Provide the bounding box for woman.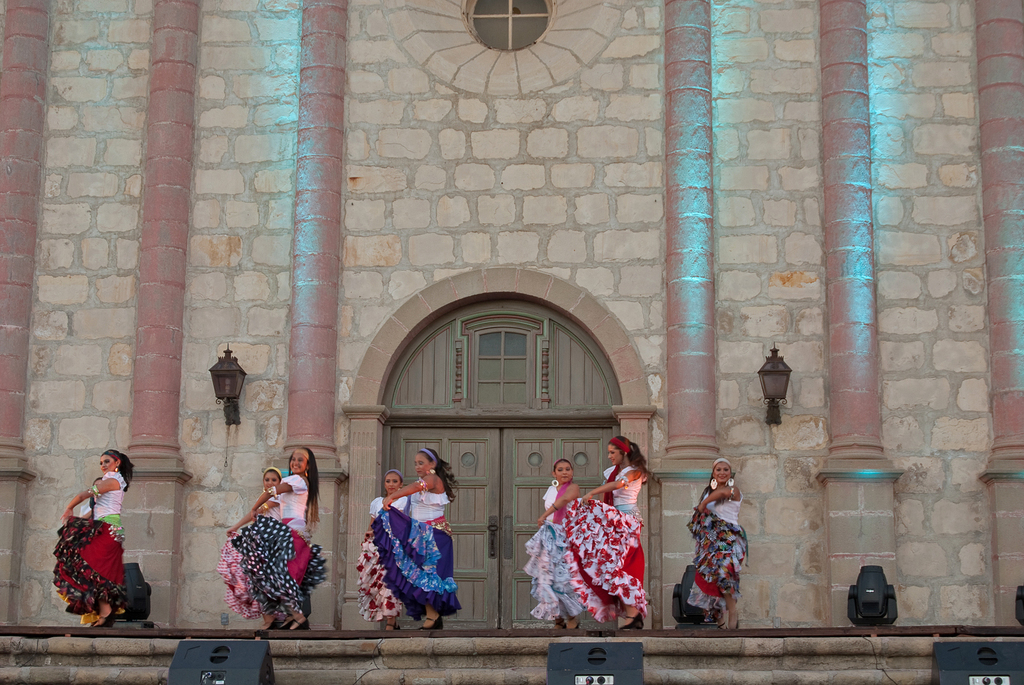
<bbox>686, 457, 744, 628</bbox>.
